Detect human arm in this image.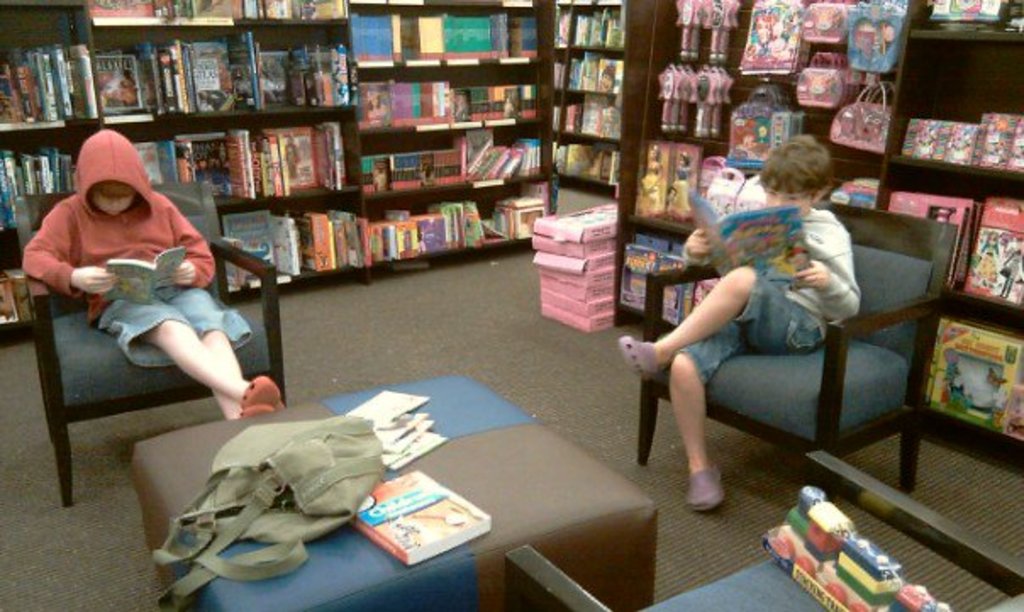
Detection: pyautogui.locateOnScreen(675, 176, 753, 261).
